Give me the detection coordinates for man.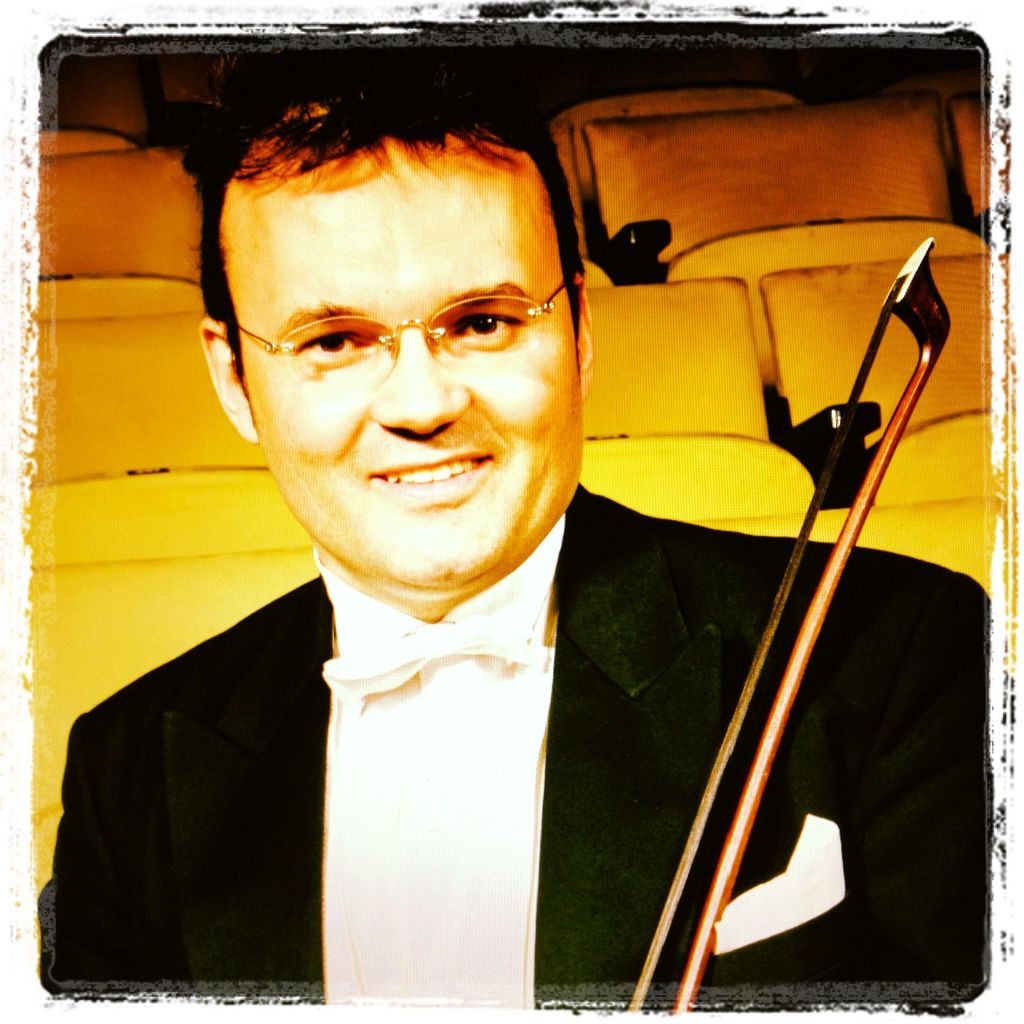
{"x1": 58, "y1": 52, "x2": 1012, "y2": 1012}.
